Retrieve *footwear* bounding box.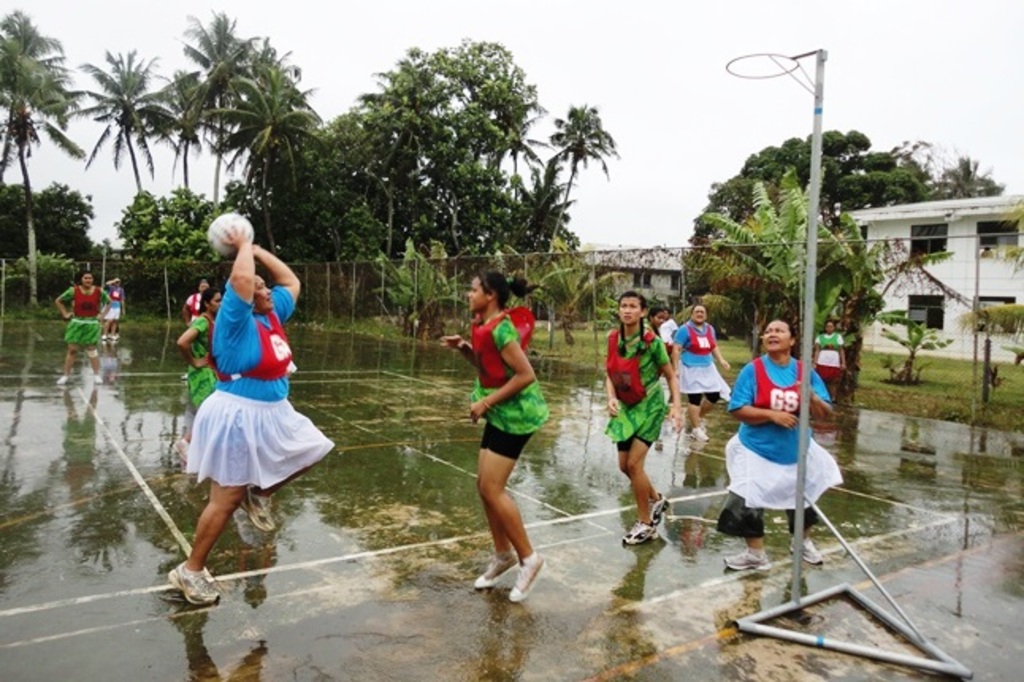
Bounding box: 690:425:707:446.
